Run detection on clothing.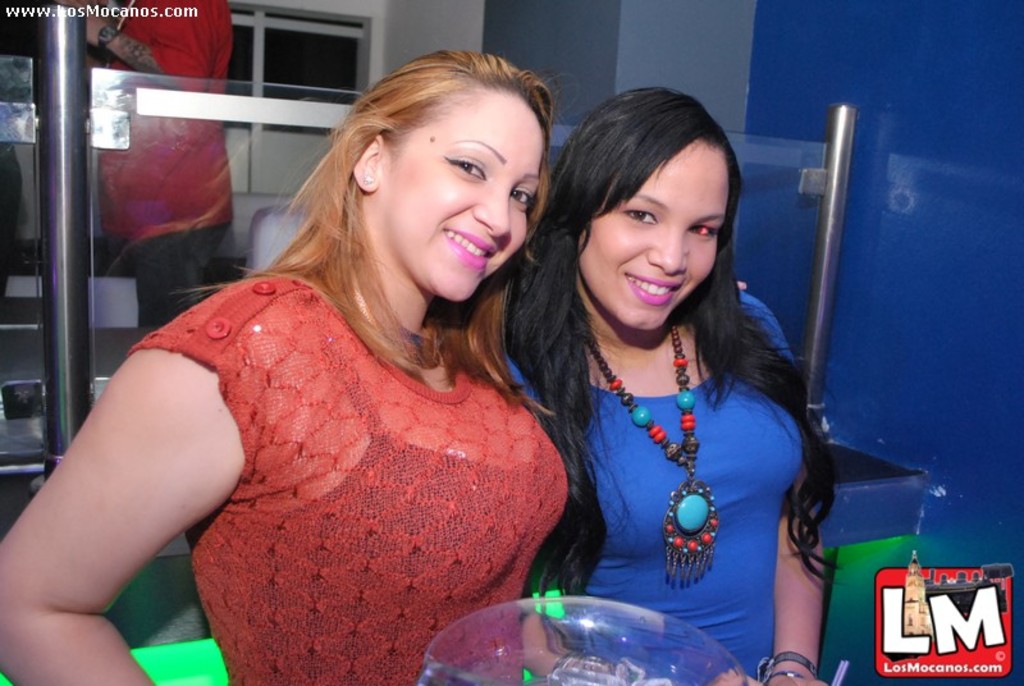
Result: (left=483, top=284, right=824, bottom=685).
